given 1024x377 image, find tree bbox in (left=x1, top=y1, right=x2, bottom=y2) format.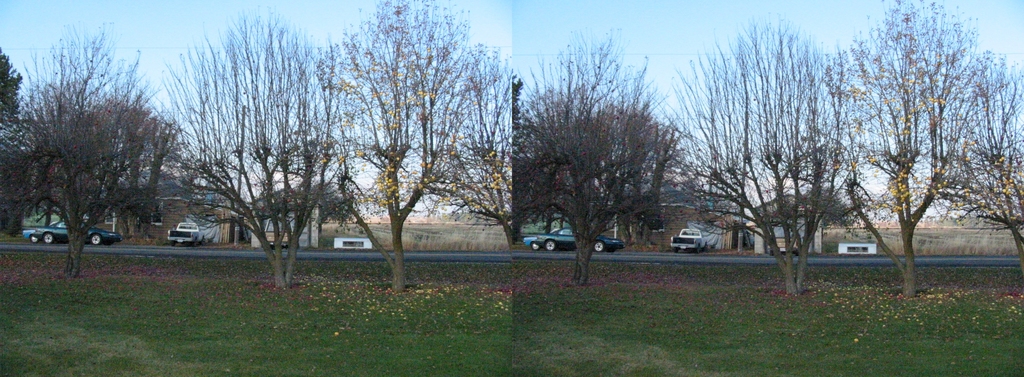
(left=323, top=0, right=488, bottom=299).
